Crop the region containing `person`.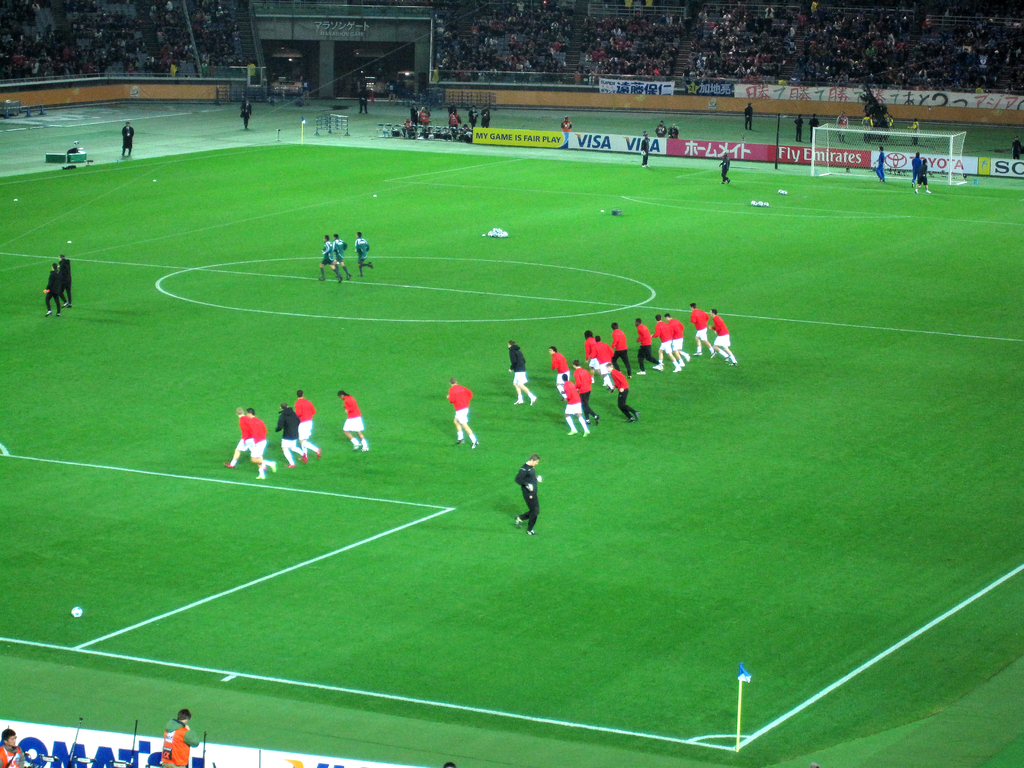
Crop region: select_region(276, 397, 307, 467).
